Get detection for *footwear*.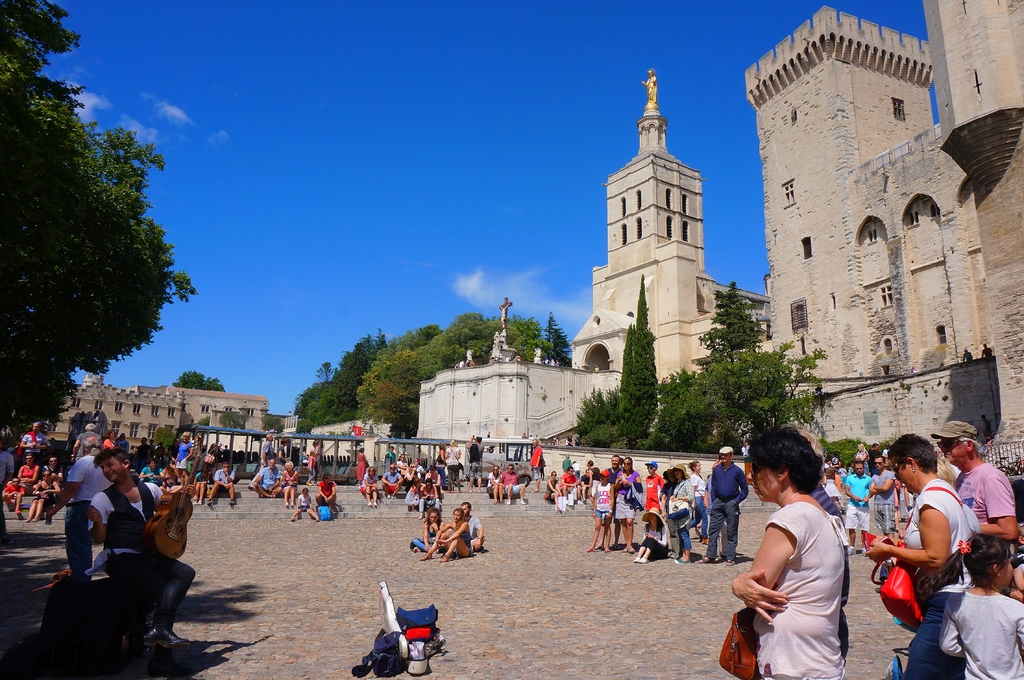
Detection: (437,555,451,564).
